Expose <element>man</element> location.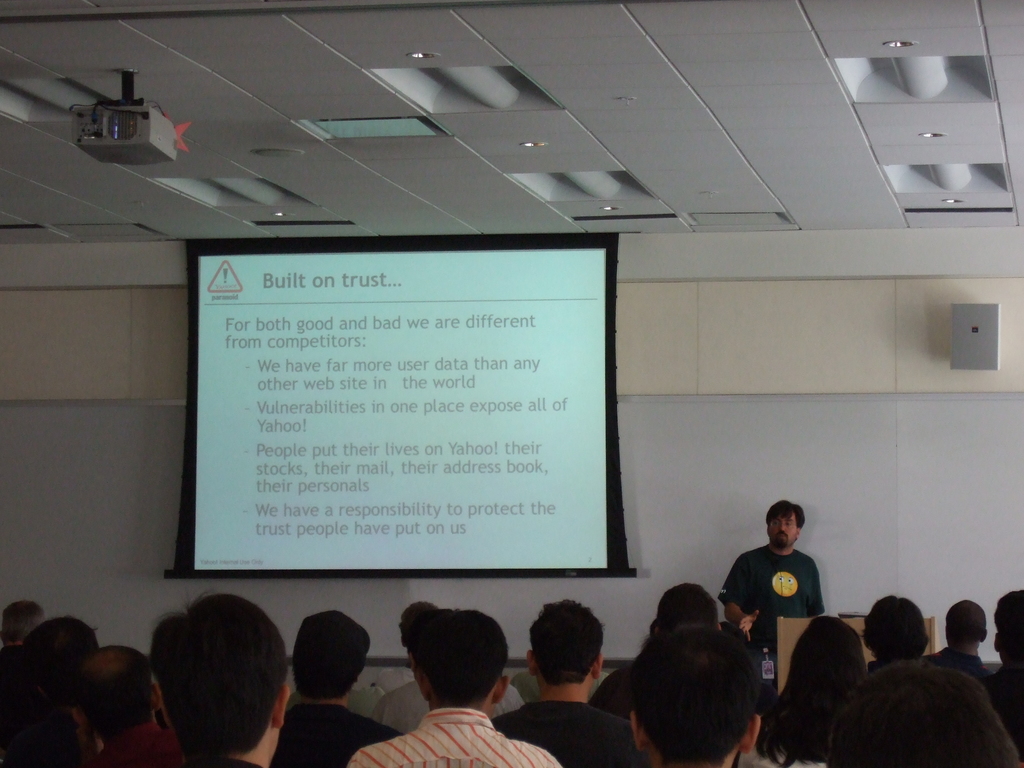
Exposed at (x1=977, y1=586, x2=1023, y2=757).
